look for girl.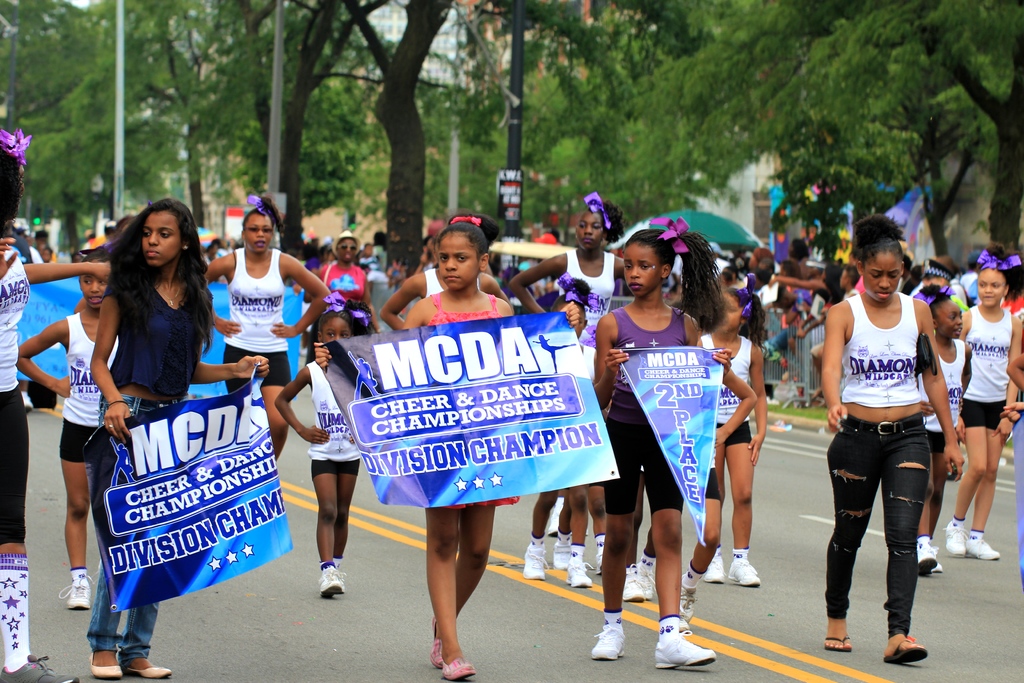
Found: (x1=916, y1=292, x2=972, y2=577).
